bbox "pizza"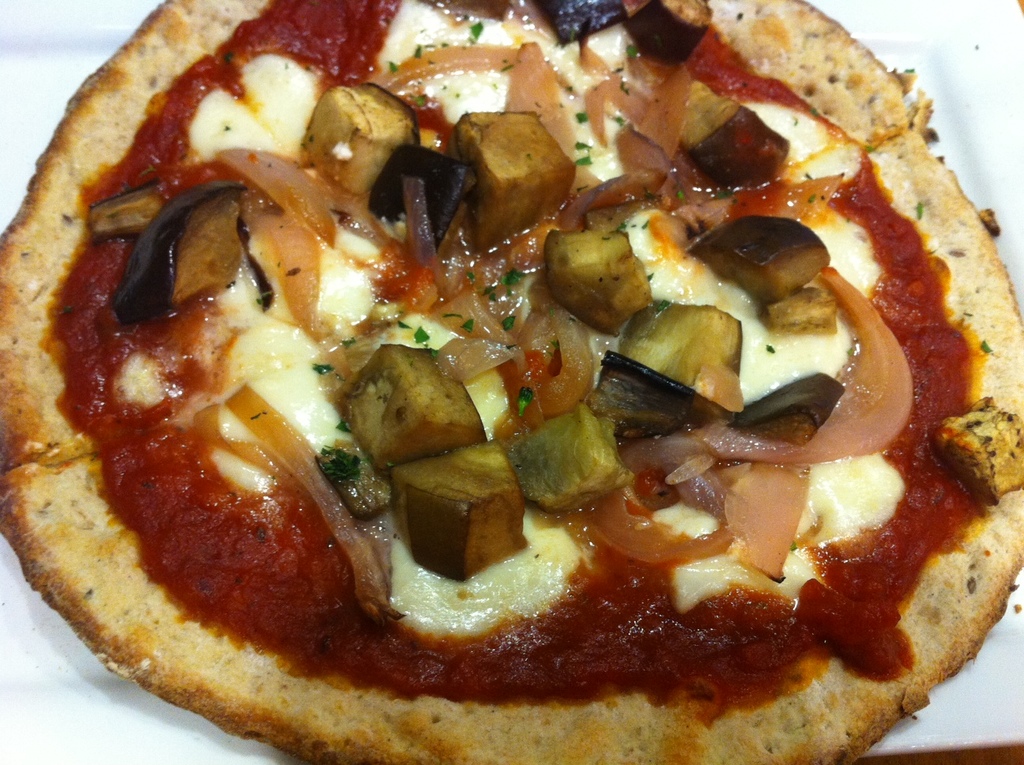
<box>0,0,1023,764</box>
